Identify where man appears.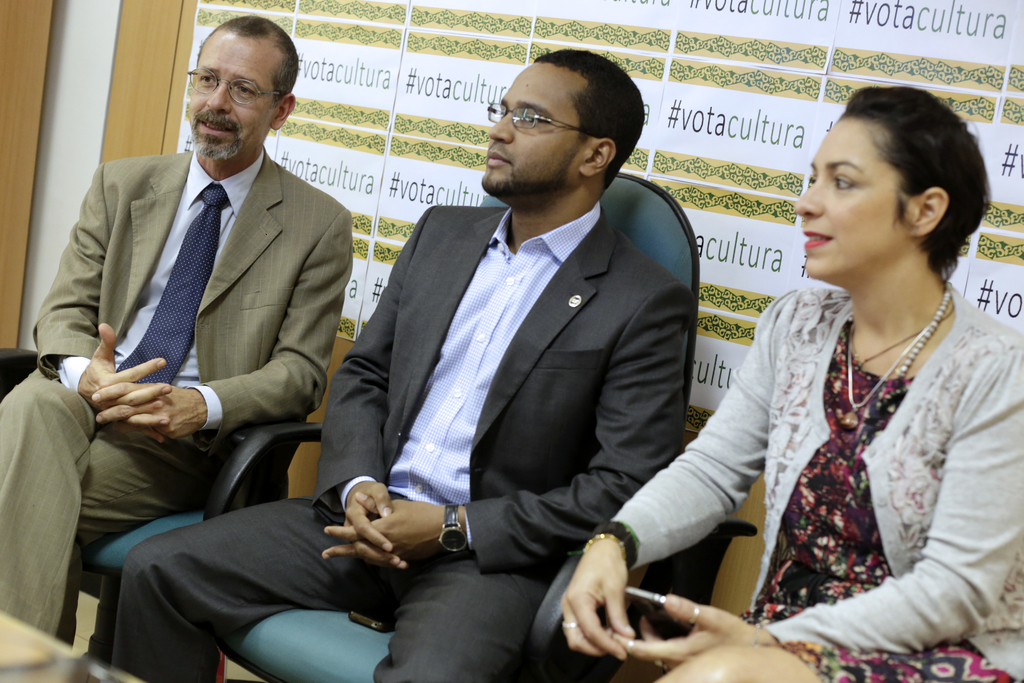
Appears at l=109, t=53, r=699, b=682.
